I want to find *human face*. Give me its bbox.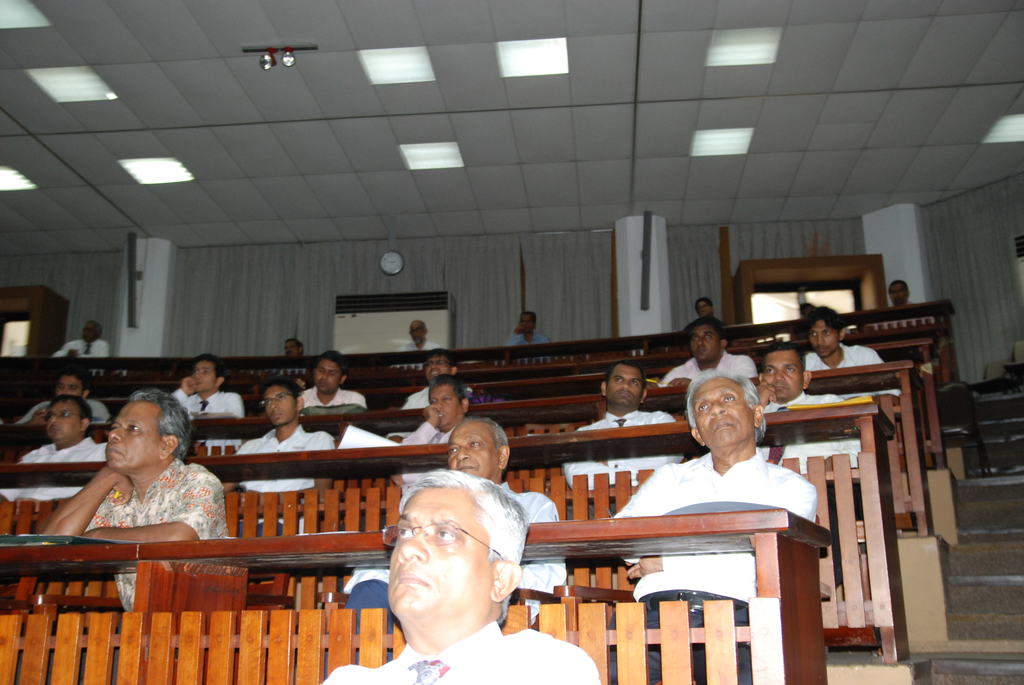
[left=54, top=375, right=83, bottom=396].
